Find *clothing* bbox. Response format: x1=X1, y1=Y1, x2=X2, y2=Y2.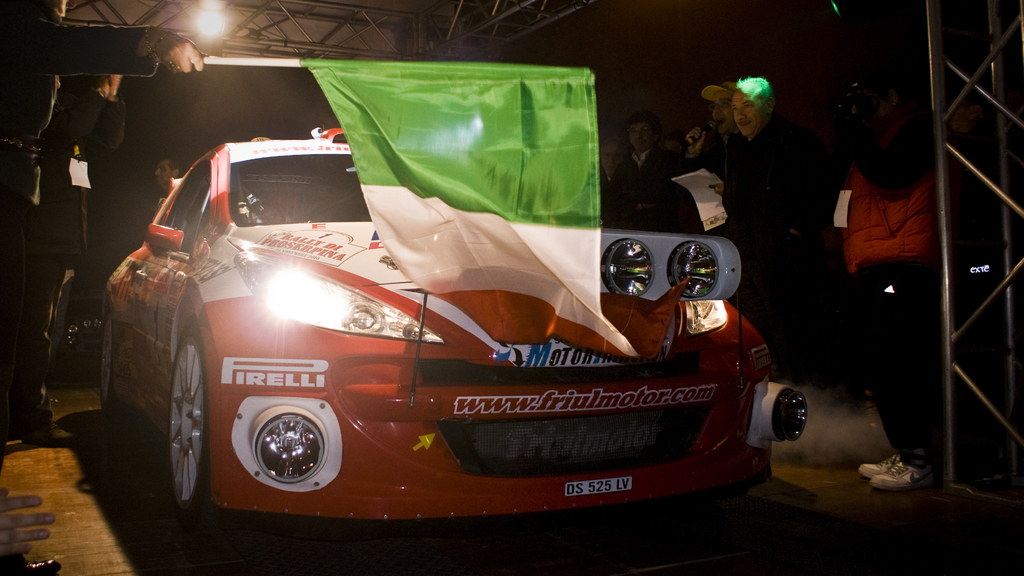
x1=844, y1=107, x2=952, y2=460.
